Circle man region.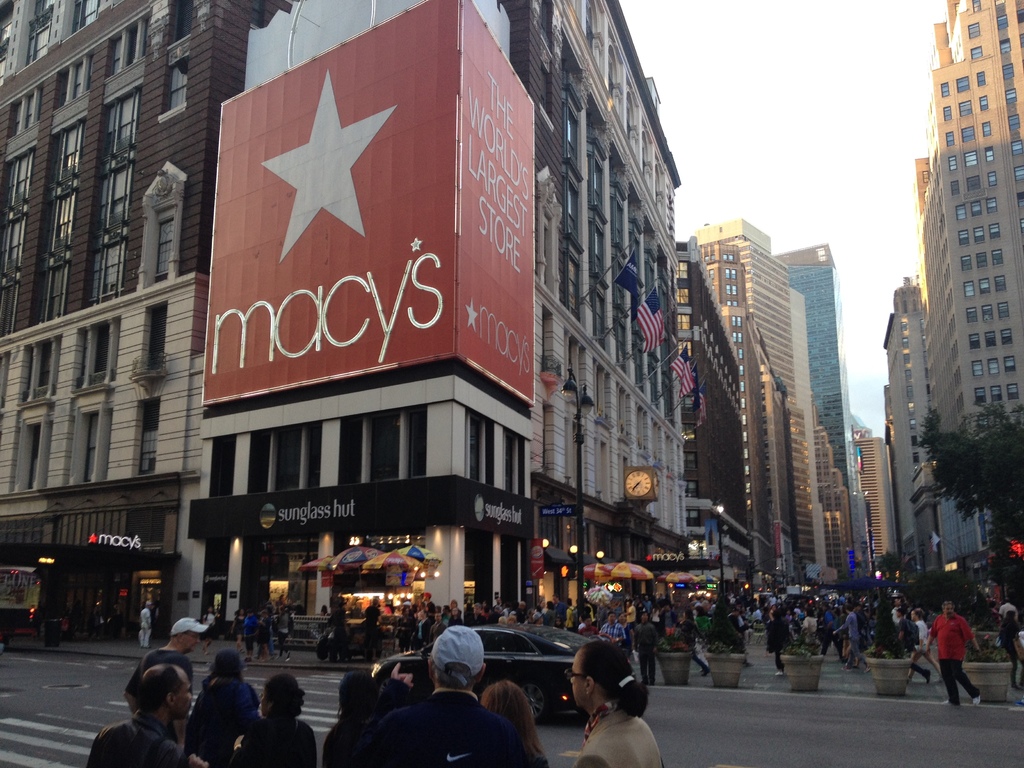
Region: x1=556, y1=596, x2=567, y2=632.
